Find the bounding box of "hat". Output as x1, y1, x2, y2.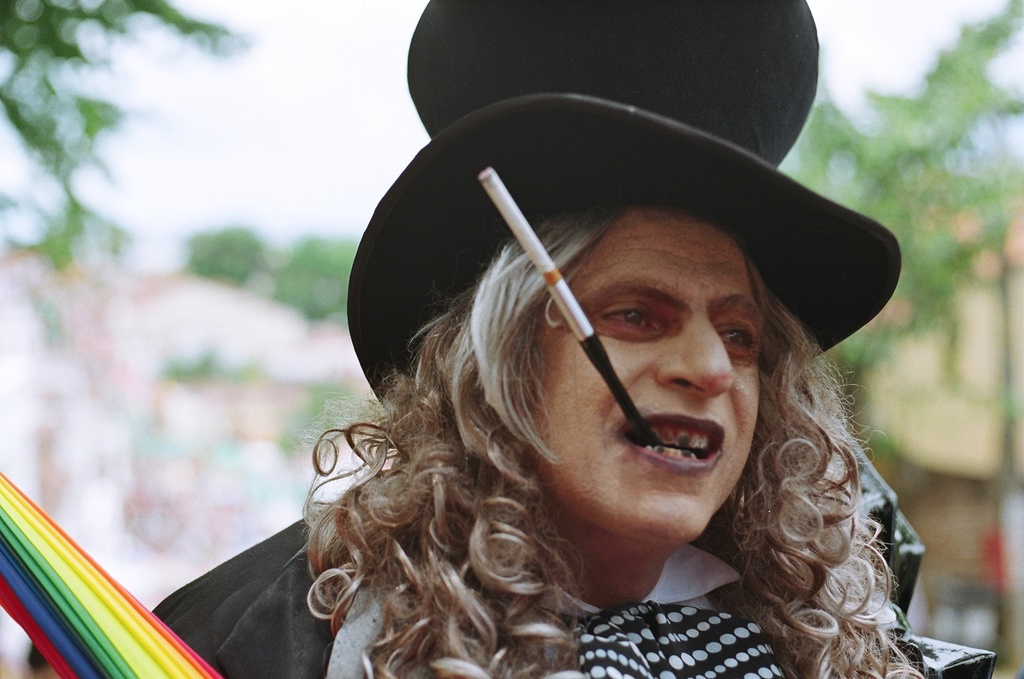
346, 0, 901, 407.
